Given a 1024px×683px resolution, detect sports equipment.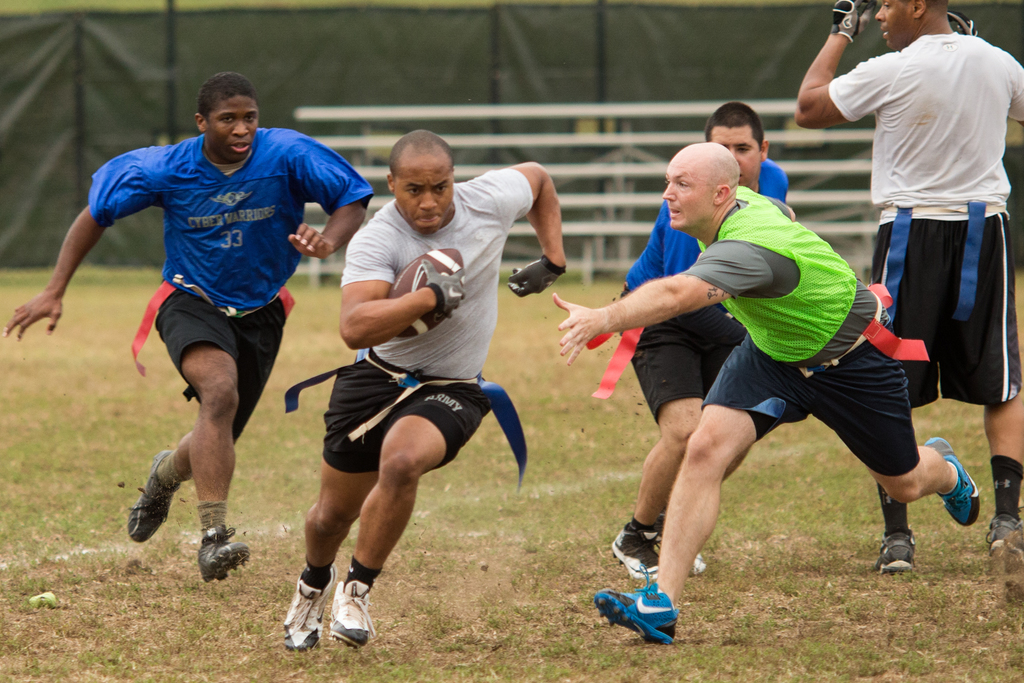
box=[509, 248, 566, 299].
